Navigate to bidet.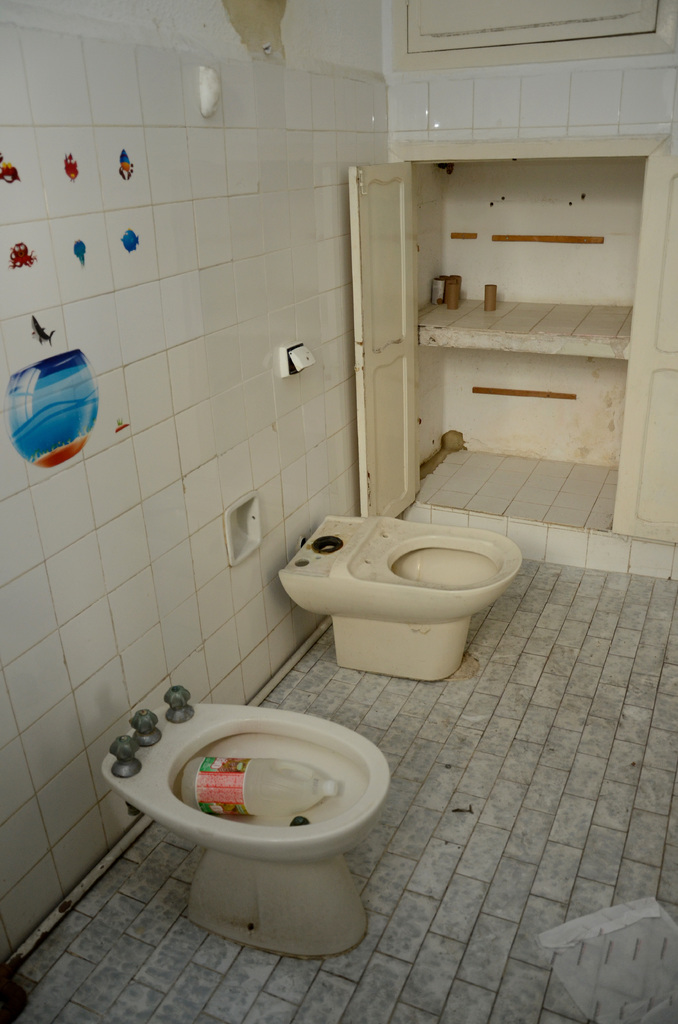
Navigation target: [93,687,391,948].
